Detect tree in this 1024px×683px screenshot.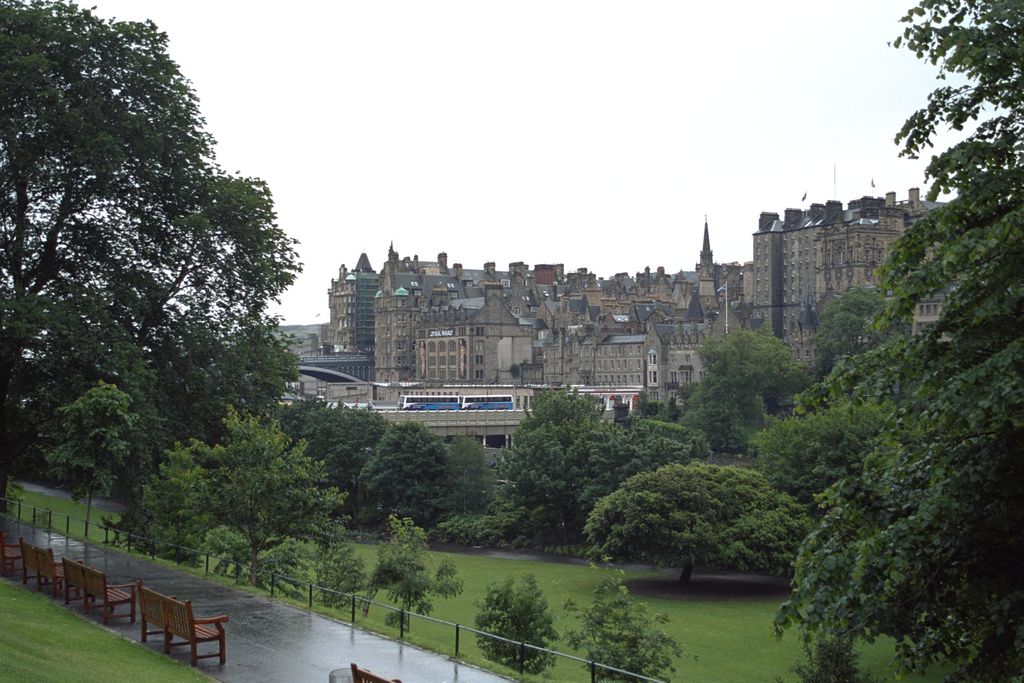
Detection: [x1=367, y1=511, x2=464, y2=636].
